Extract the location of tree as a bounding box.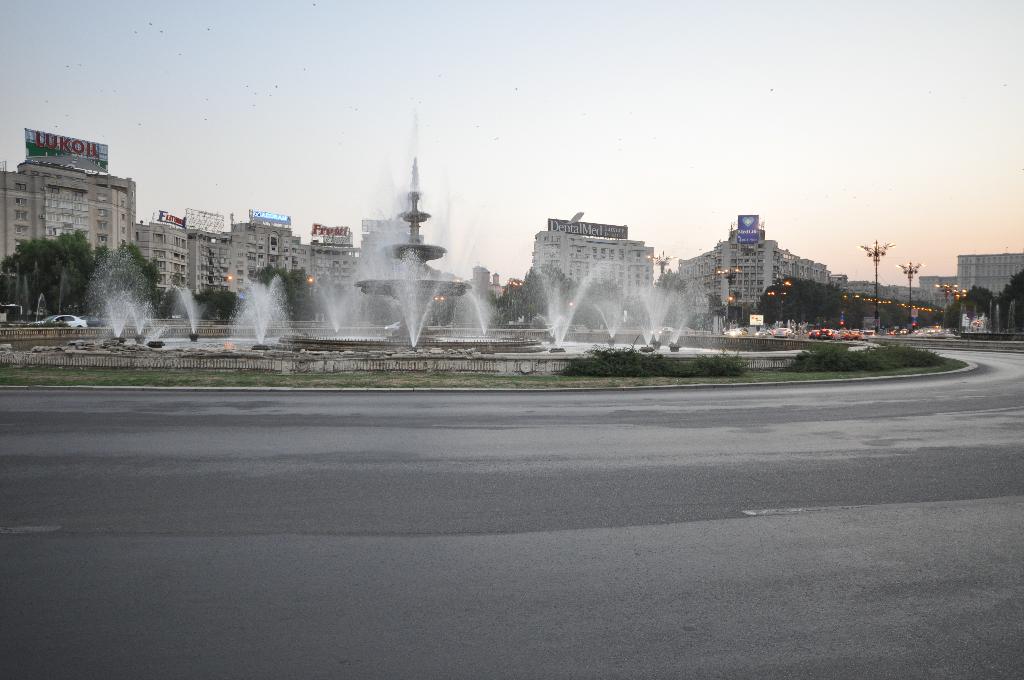
bbox=(630, 263, 699, 334).
